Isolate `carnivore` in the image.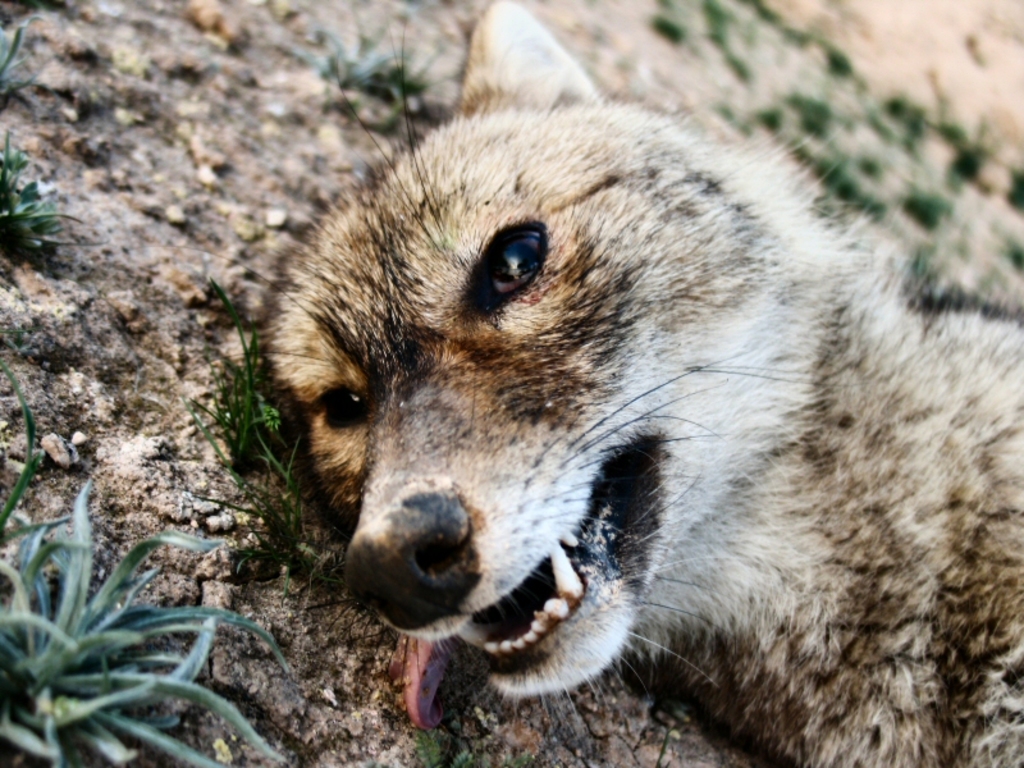
Isolated region: rect(294, 0, 992, 767).
